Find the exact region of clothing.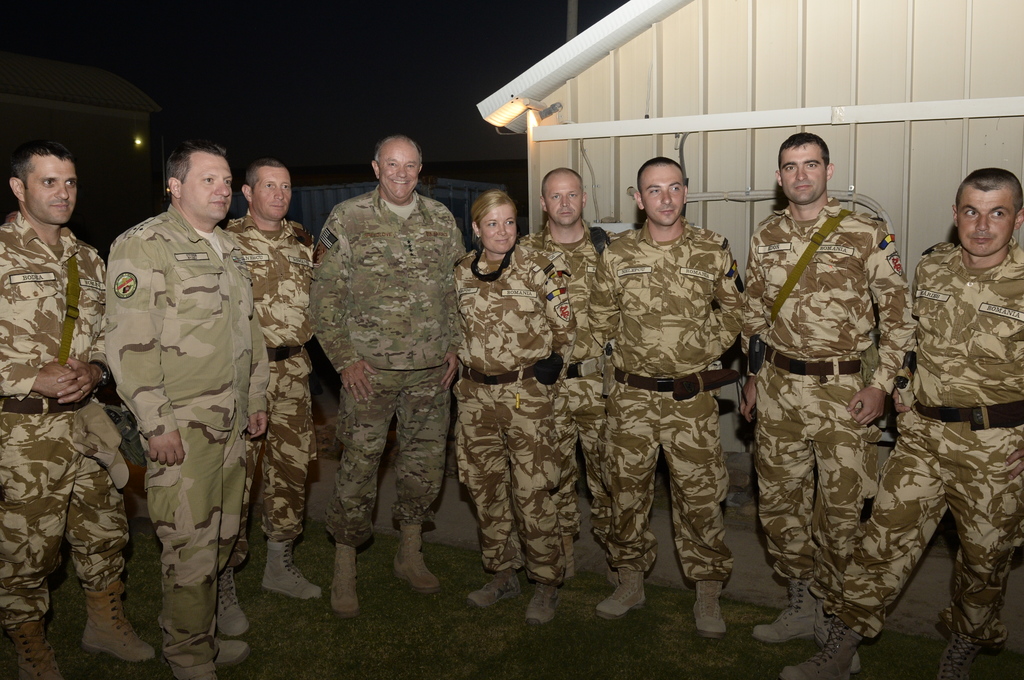
Exact region: [x1=590, y1=219, x2=746, y2=587].
